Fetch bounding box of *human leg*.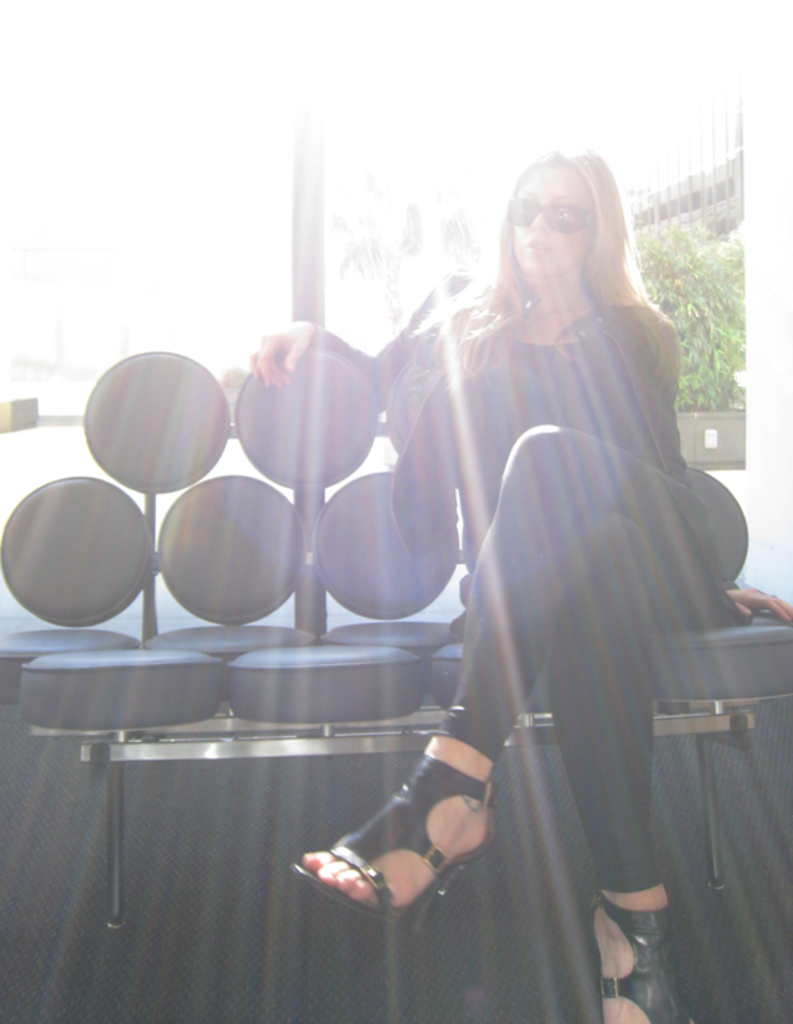
Bbox: box=[540, 510, 689, 1023].
